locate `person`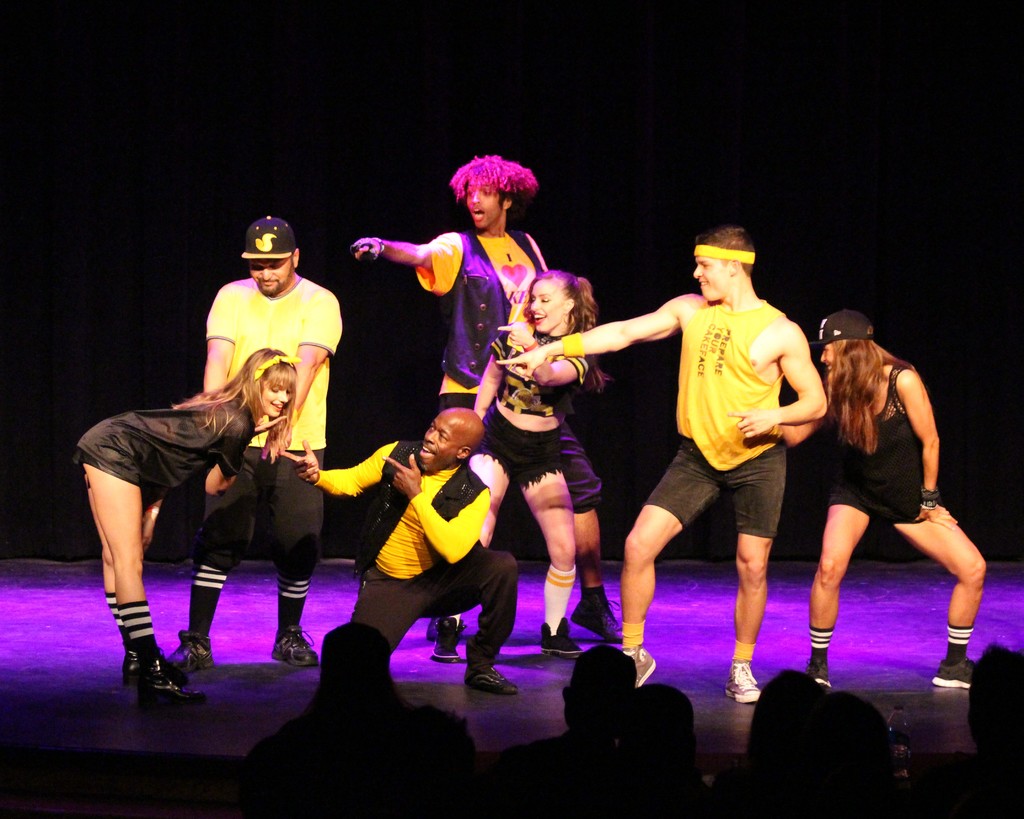
68,346,295,708
